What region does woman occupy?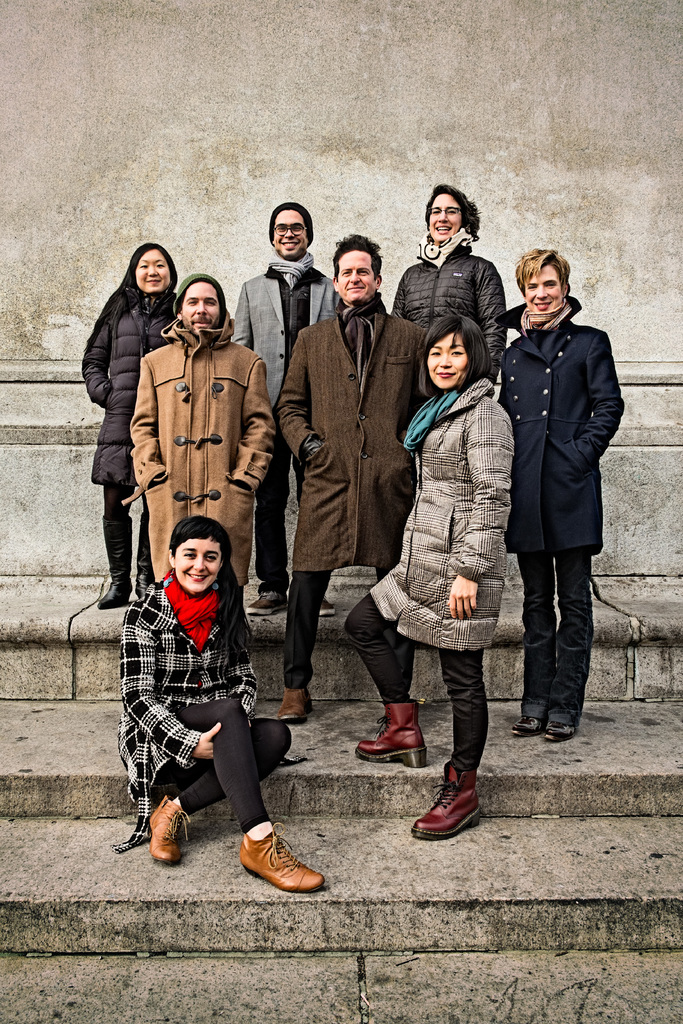
Rect(77, 244, 184, 609).
